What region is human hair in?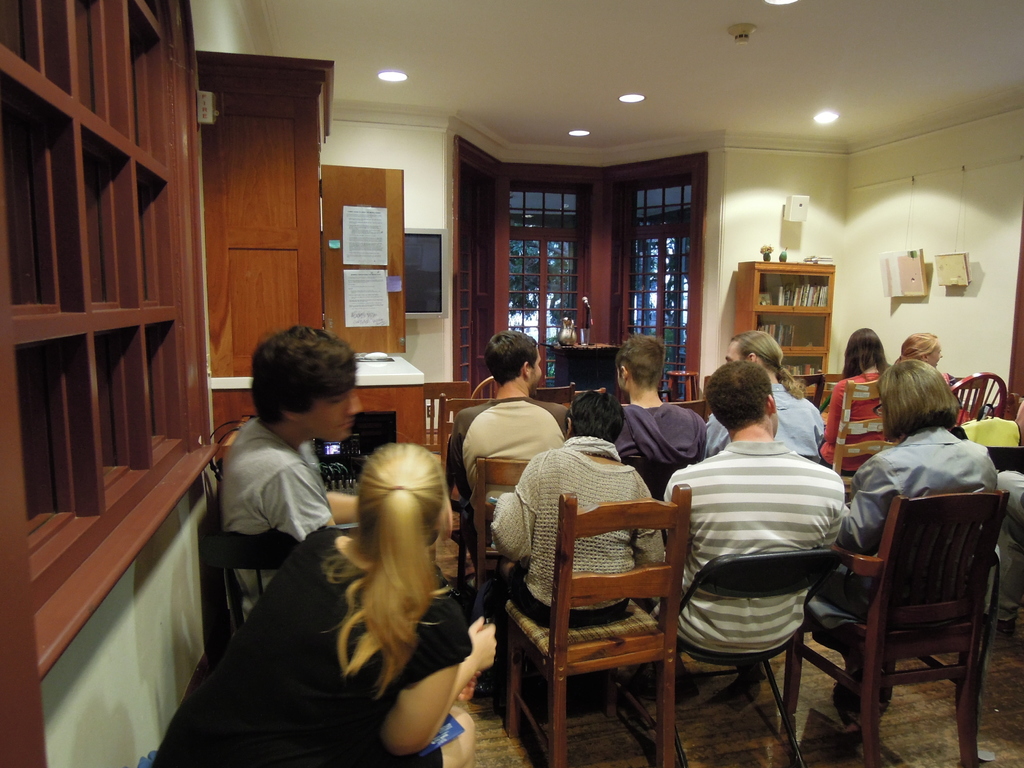
l=703, t=362, r=772, b=431.
